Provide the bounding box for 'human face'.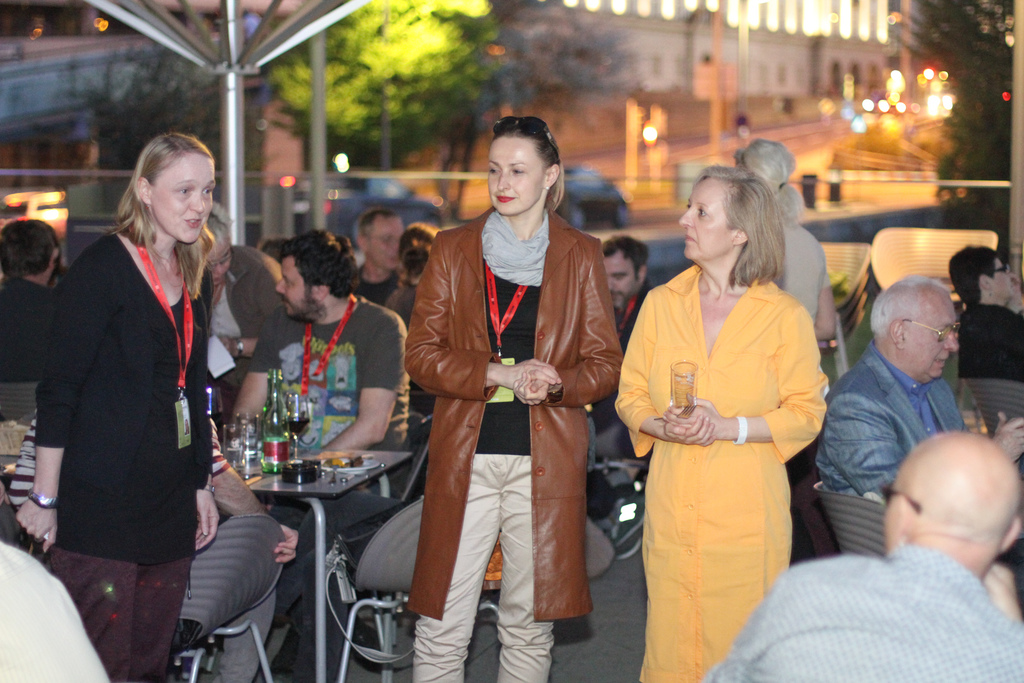
region(601, 249, 644, 306).
